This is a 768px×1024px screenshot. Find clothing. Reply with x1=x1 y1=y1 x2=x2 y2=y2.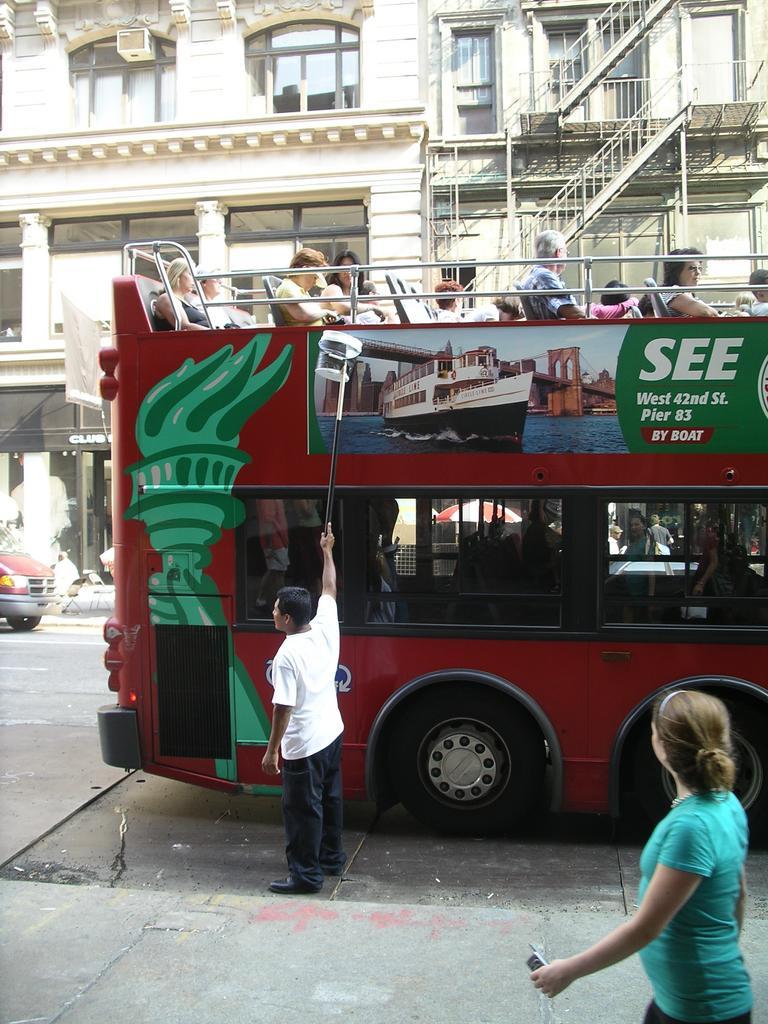
x1=153 y1=295 x2=210 y2=334.
